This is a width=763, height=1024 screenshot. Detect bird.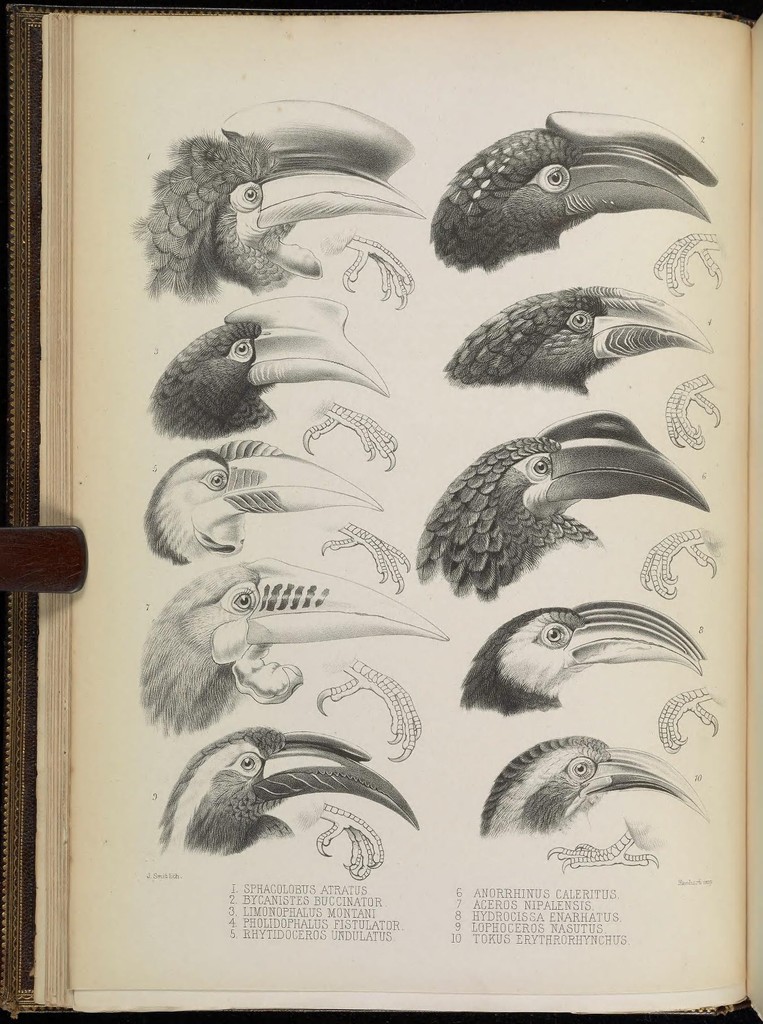
Rect(155, 724, 426, 886).
